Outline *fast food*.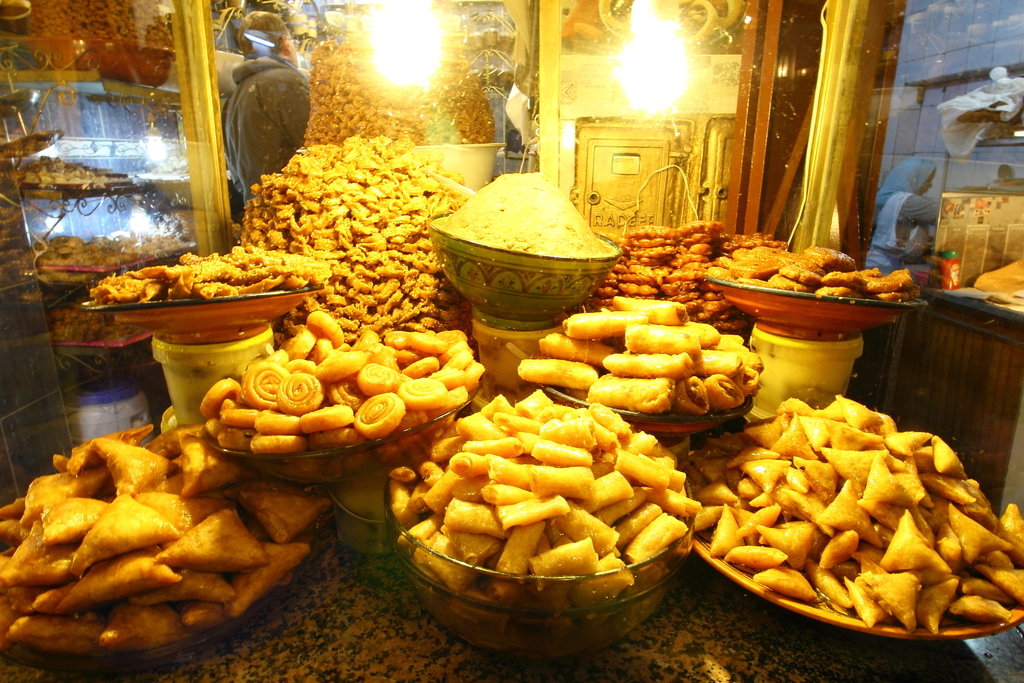
Outline: [491,409,550,434].
